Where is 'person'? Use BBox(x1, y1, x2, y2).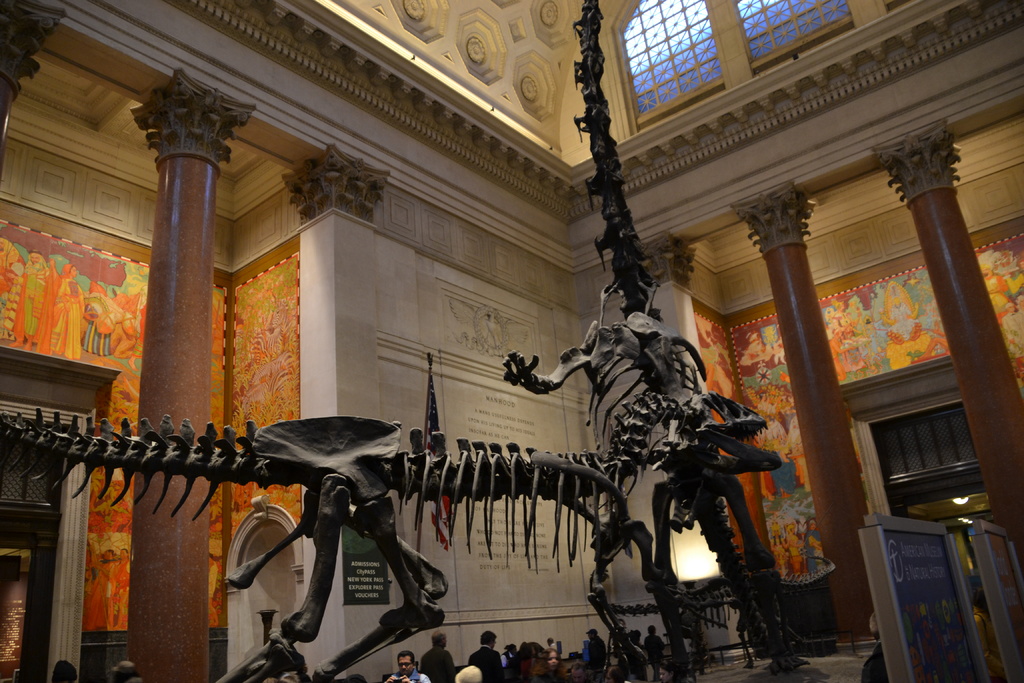
BBox(588, 625, 607, 677).
